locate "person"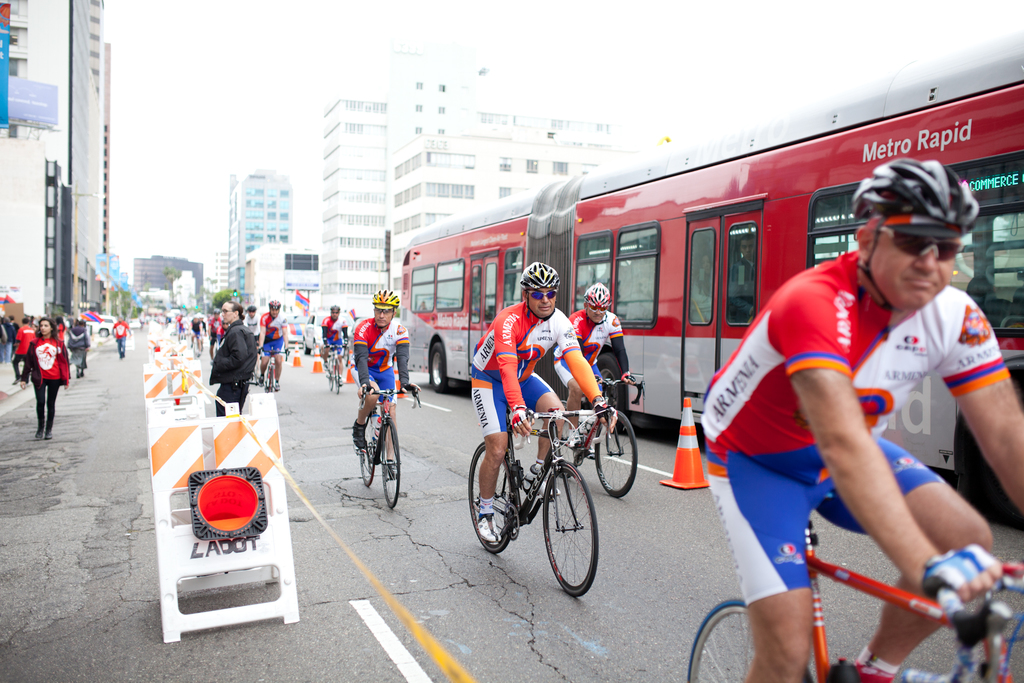
[474, 254, 618, 554]
